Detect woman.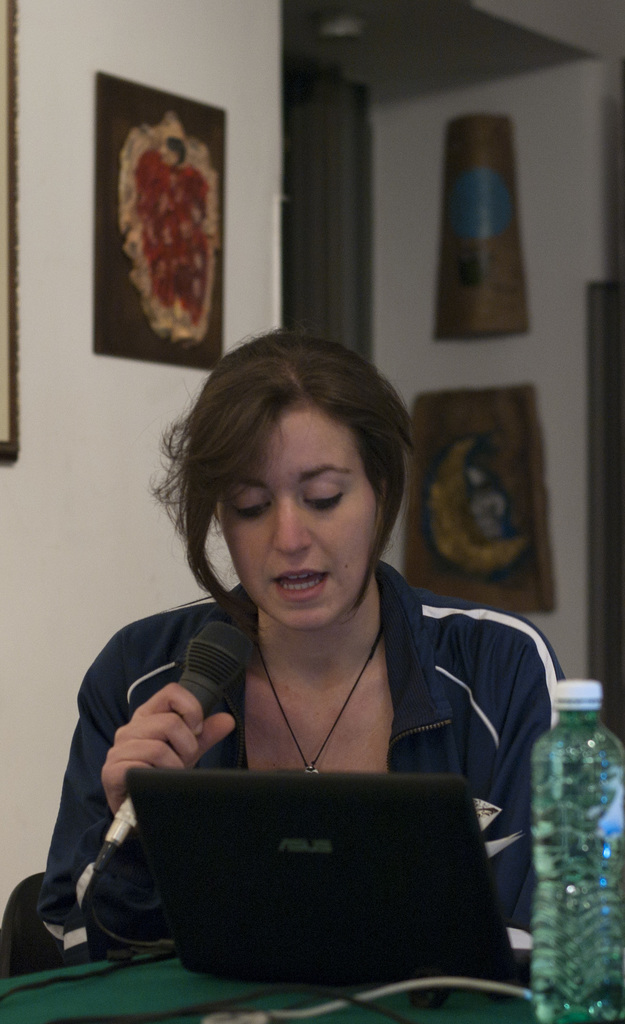
Detected at left=15, top=333, right=553, bottom=960.
